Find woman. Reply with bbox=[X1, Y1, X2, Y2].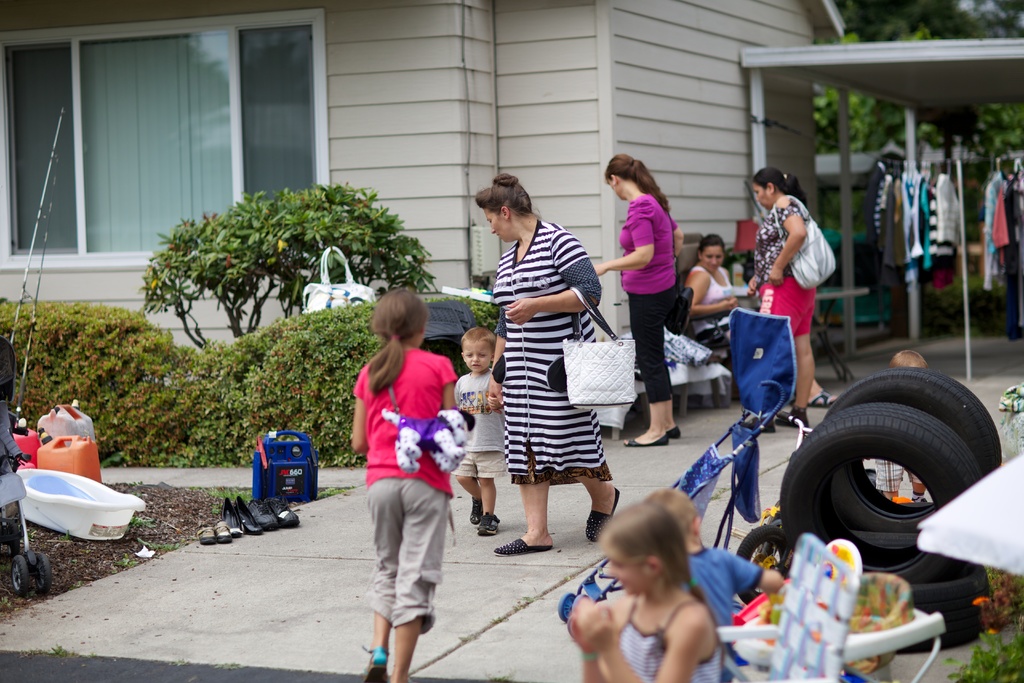
bbox=[467, 172, 620, 552].
